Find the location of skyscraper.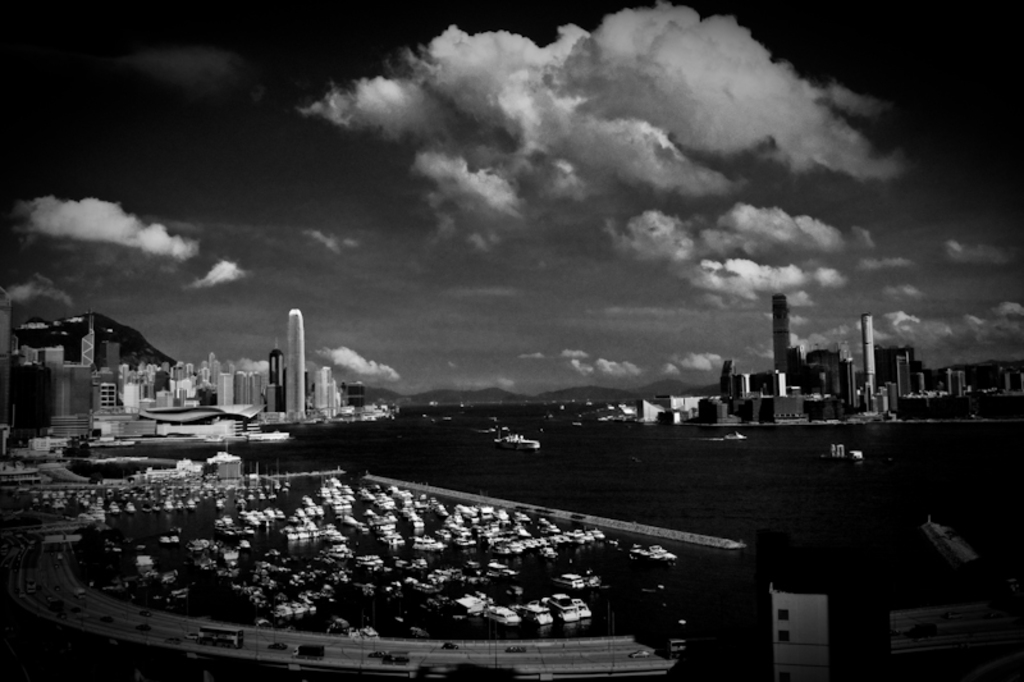
Location: x1=860, y1=311, x2=881, y2=377.
